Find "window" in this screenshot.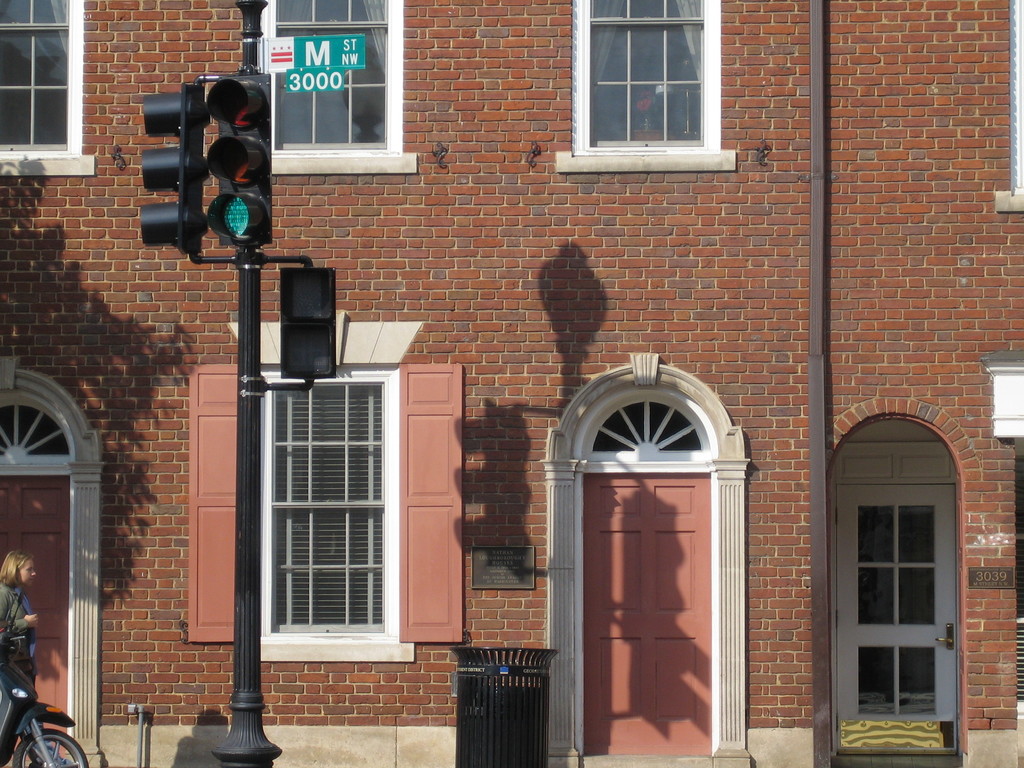
The bounding box for "window" is [255, 383, 392, 641].
